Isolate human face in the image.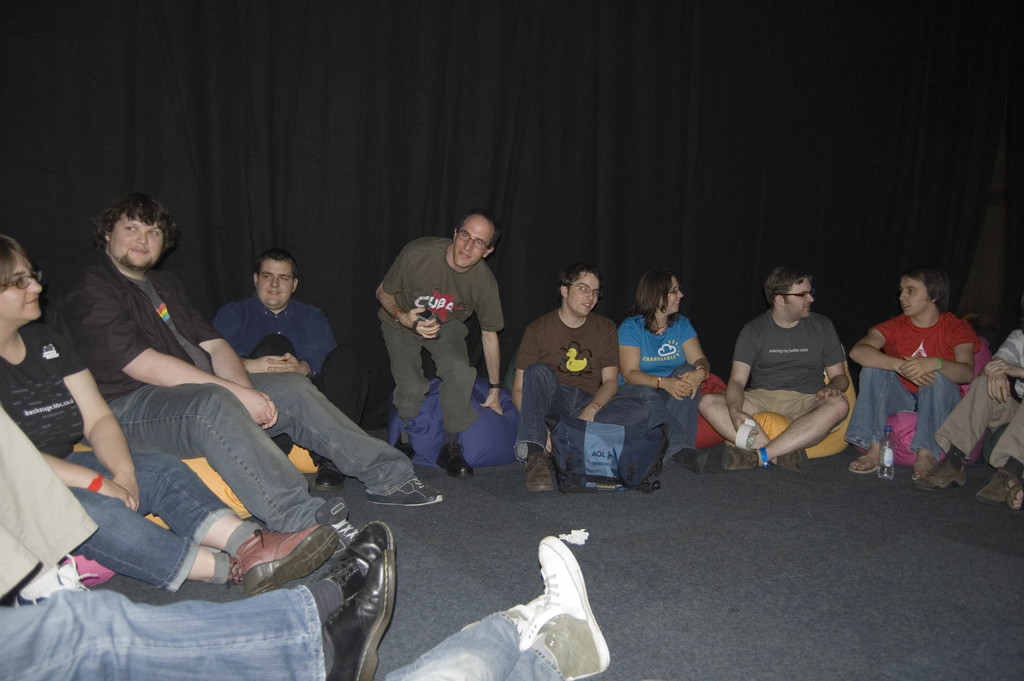
Isolated region: {"x1": 0, "y1": 250, "x2": 44, "y2": 324}.
